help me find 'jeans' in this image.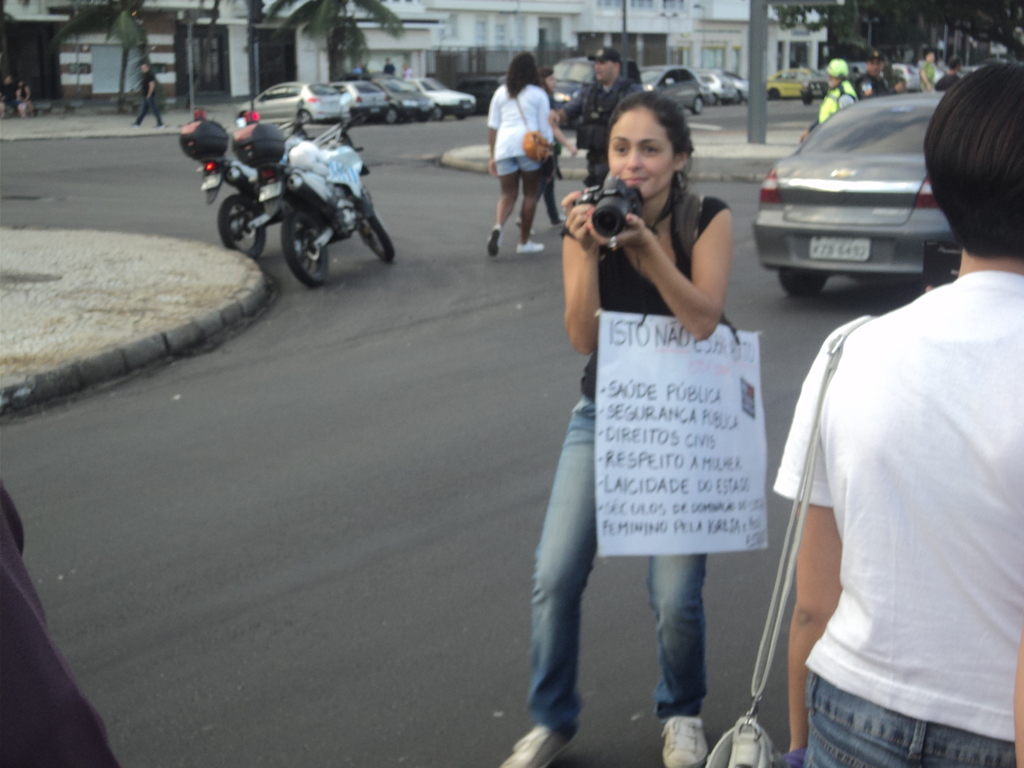
Found it: bbox=[520, 419, 618, 747].
